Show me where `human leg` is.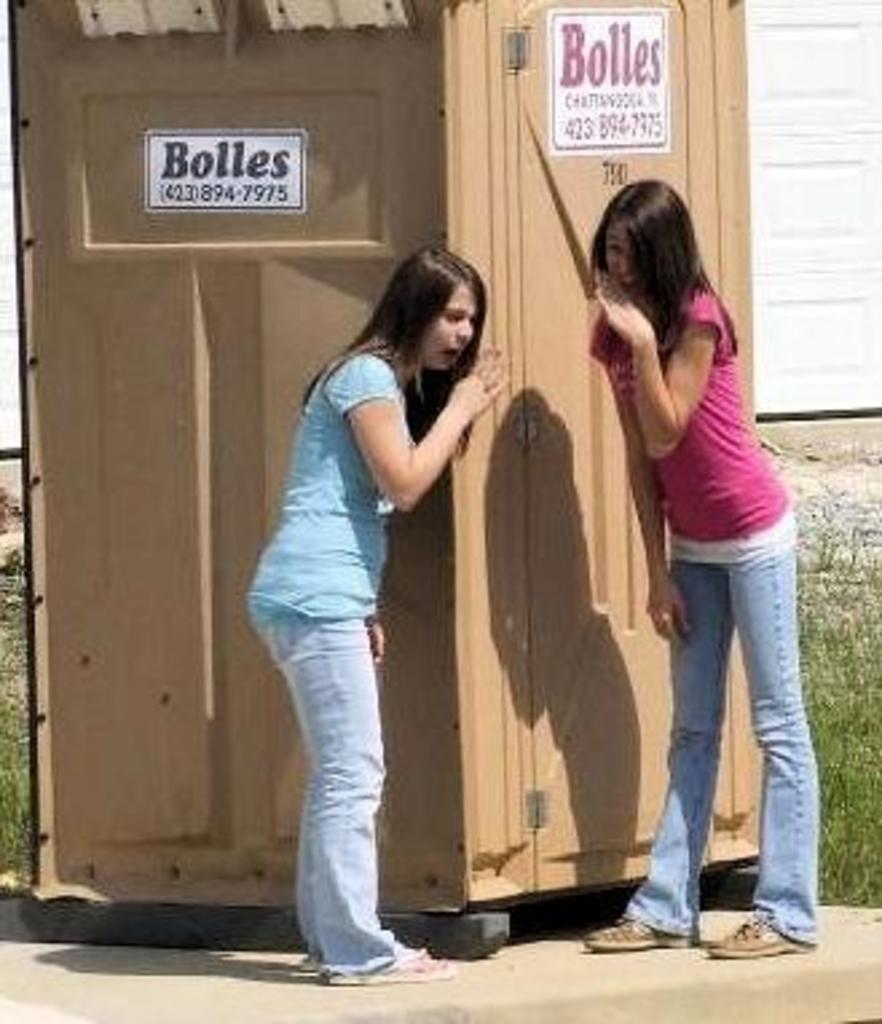
`human leg` is at x1=284, y1=772, x2=319, y2=973.
